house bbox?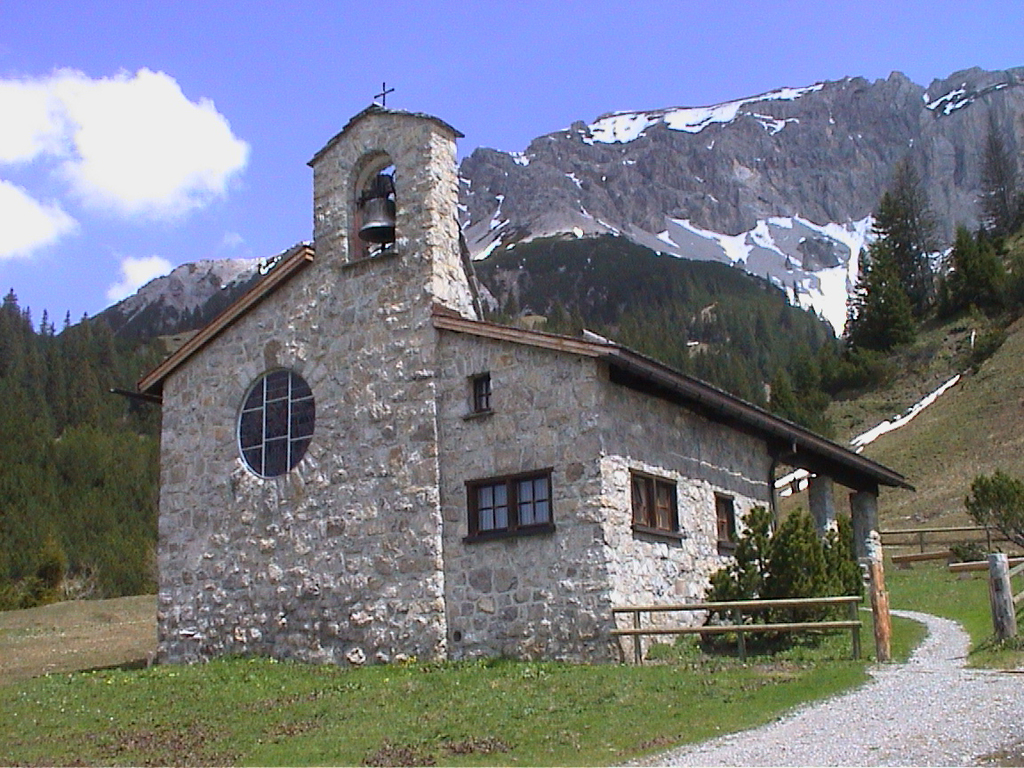
[left=155, top=129, right=883, bottom=671]
